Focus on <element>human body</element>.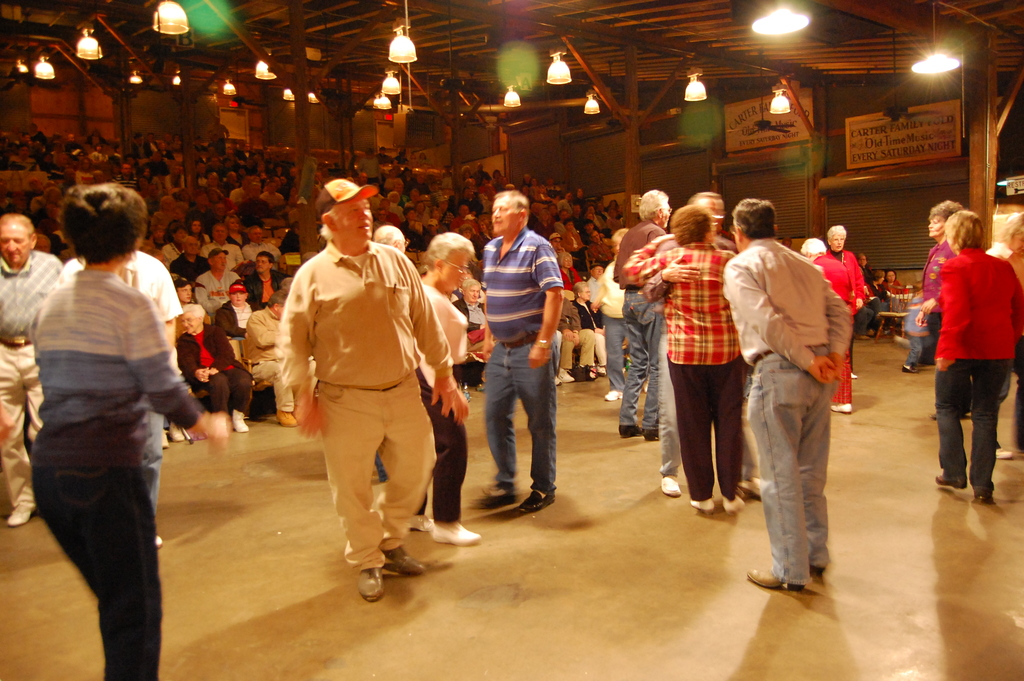
Focused at region(17, 132, 31, 142).
